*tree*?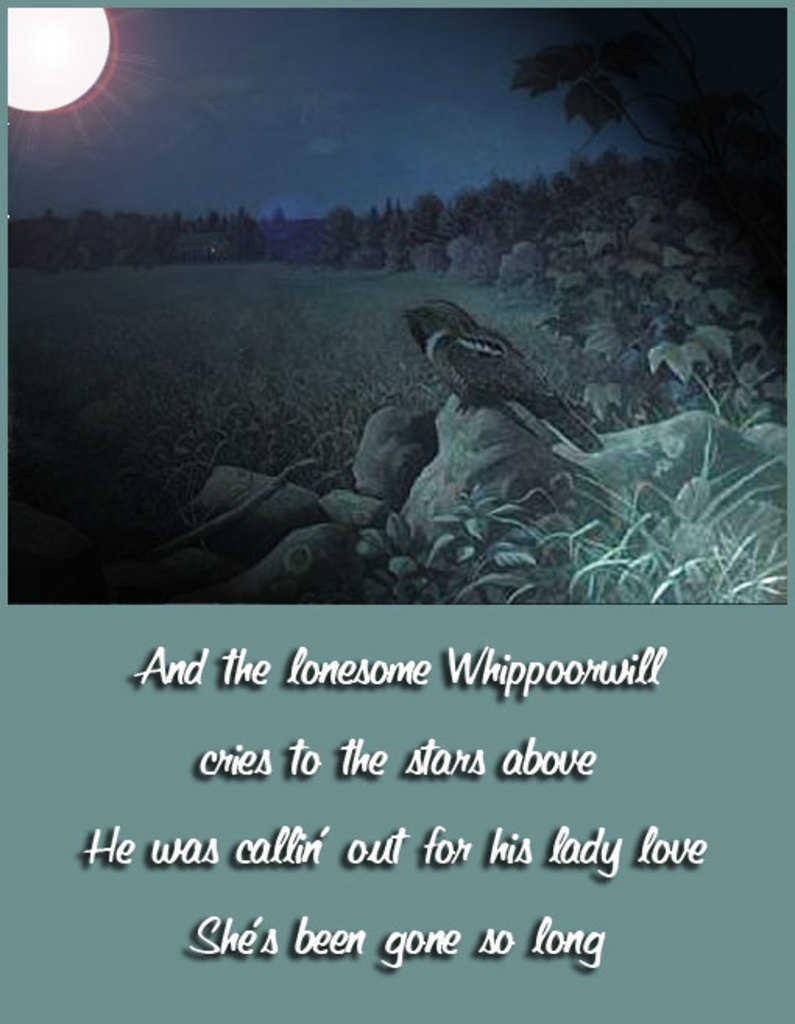
[left=218, top=198, right=282, bottom=279]
